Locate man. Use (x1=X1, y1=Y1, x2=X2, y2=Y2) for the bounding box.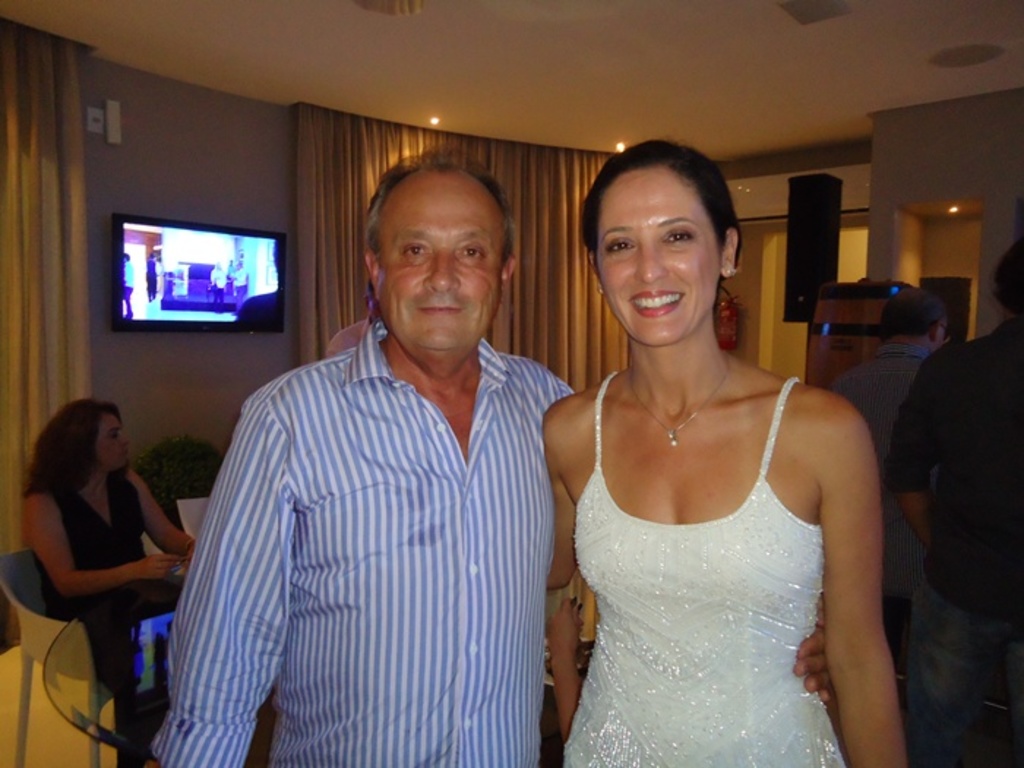
(x1=328, y1=281, x2=379, y2=357).
